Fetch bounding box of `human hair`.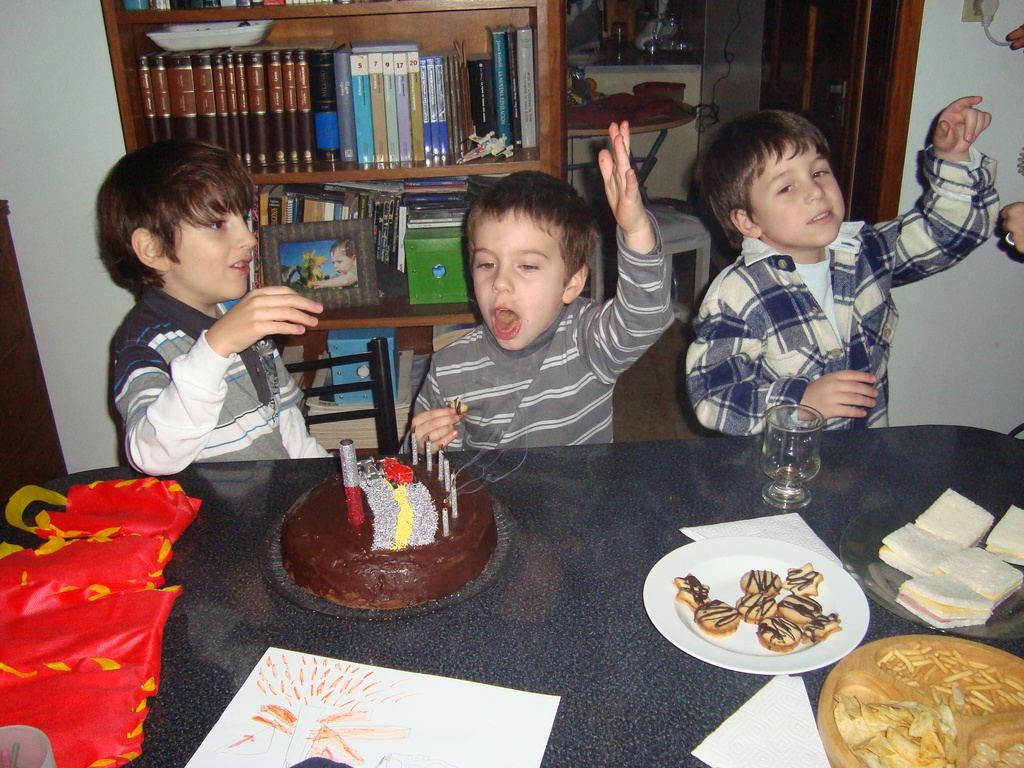
Bbox: [left=93, top=140, right=258, bottom=292].
